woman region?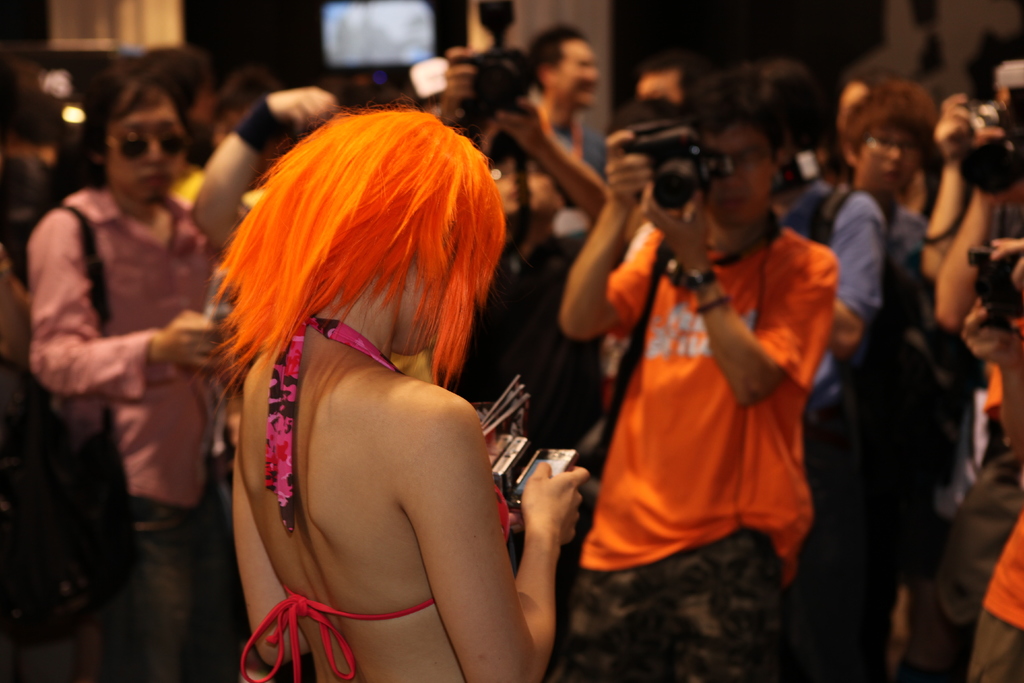
pyautogui.locateOnScreen(175, 67, 589, 679)
